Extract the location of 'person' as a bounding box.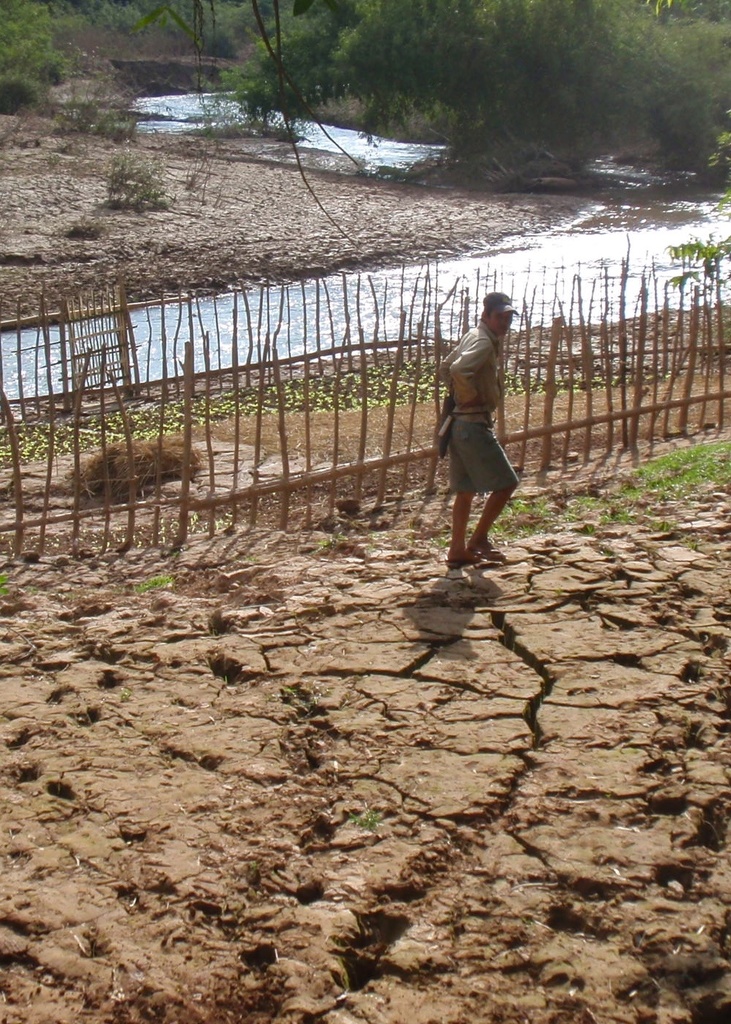
<box>441,280,548,569</box>.
